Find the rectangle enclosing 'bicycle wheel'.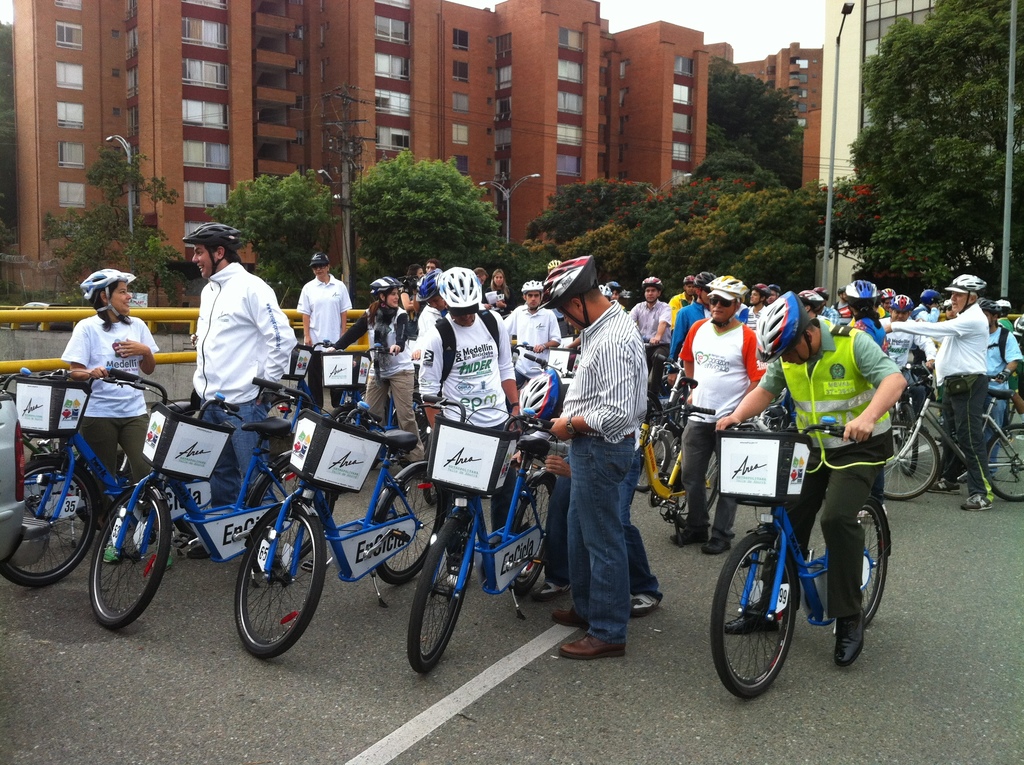
985:424:1023:506.
